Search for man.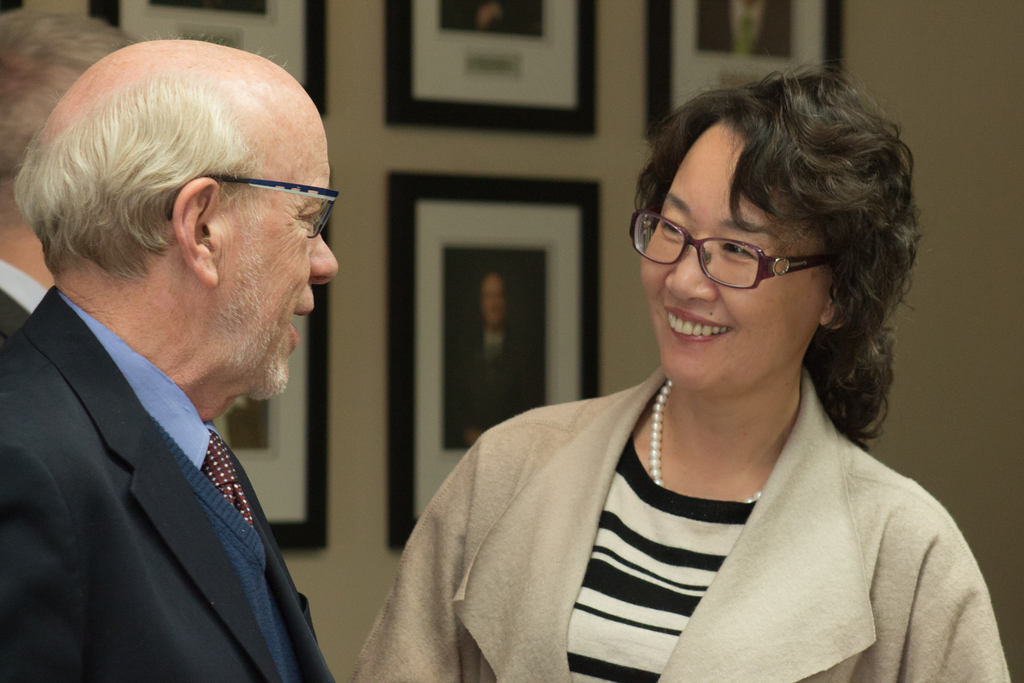
Found at (x1=455, y1=278, x2=543, y2=453).
